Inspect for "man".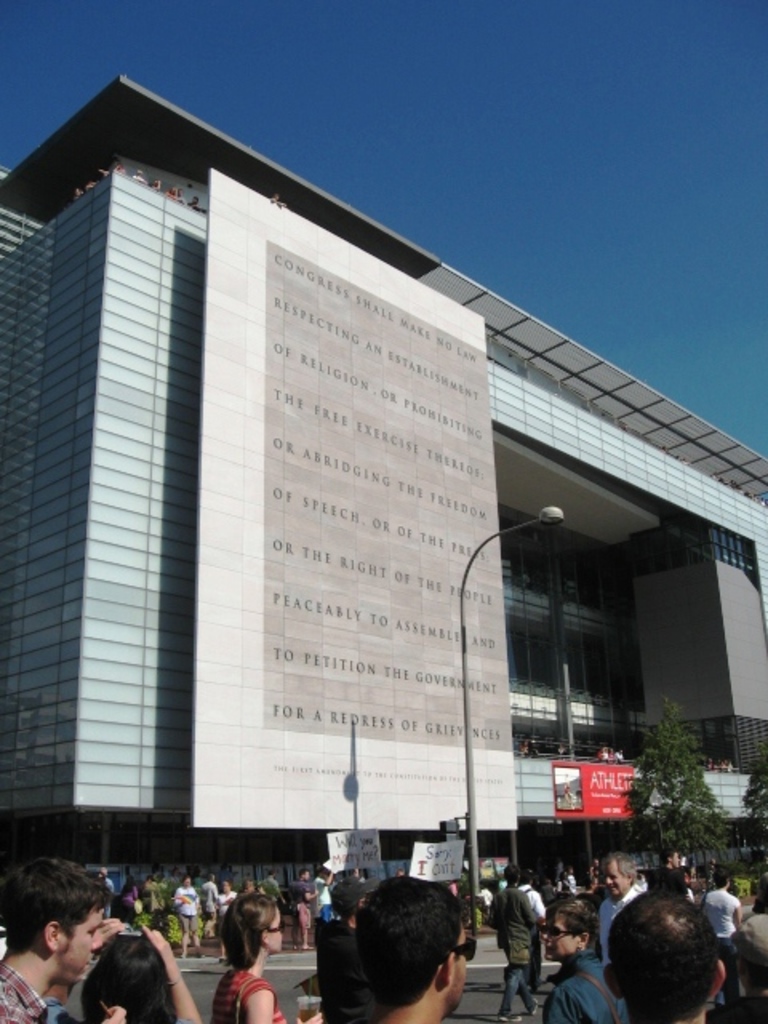
Inspection: (582, 878, 766, 1023).
